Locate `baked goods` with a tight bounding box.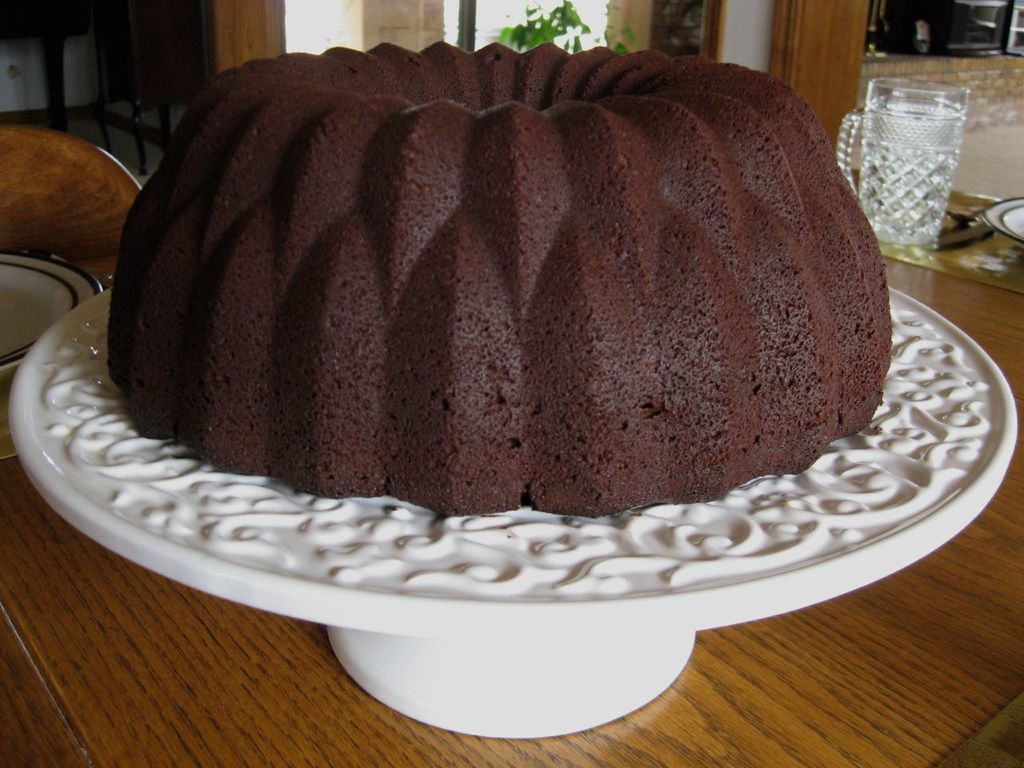
105:42:893:514.
